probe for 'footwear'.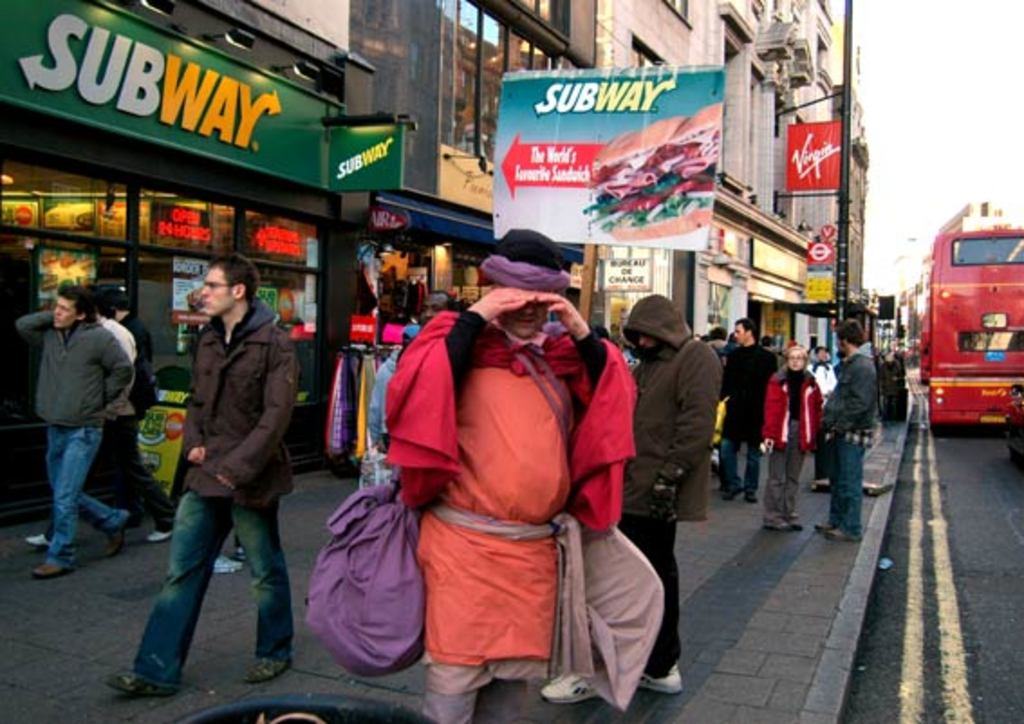
Probe result: {"x1": 246, "y1": 652, "x2": 282, "y2": 681}.
